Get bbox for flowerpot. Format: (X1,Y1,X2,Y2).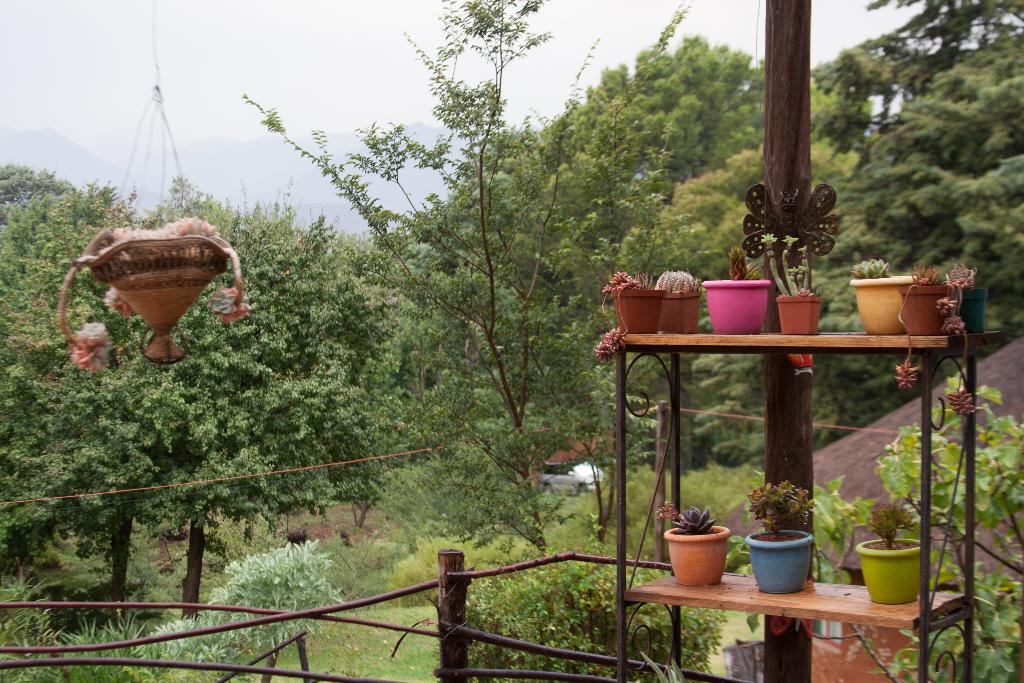
(608,285,663,338).
